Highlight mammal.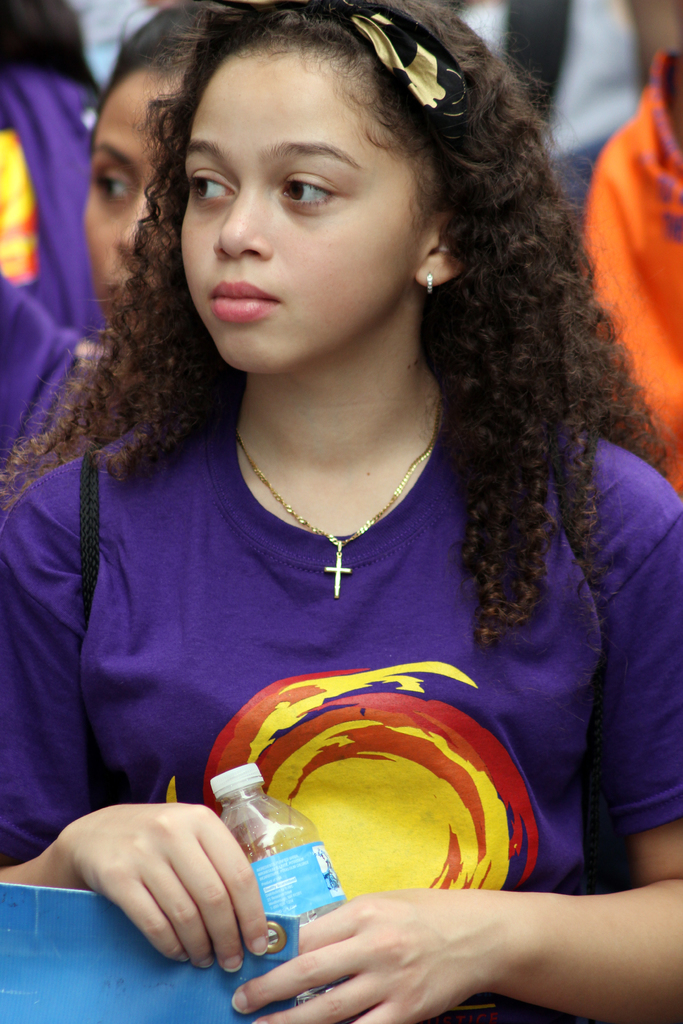
Highlighted region: select_region(0, 0, 682, 1023).
